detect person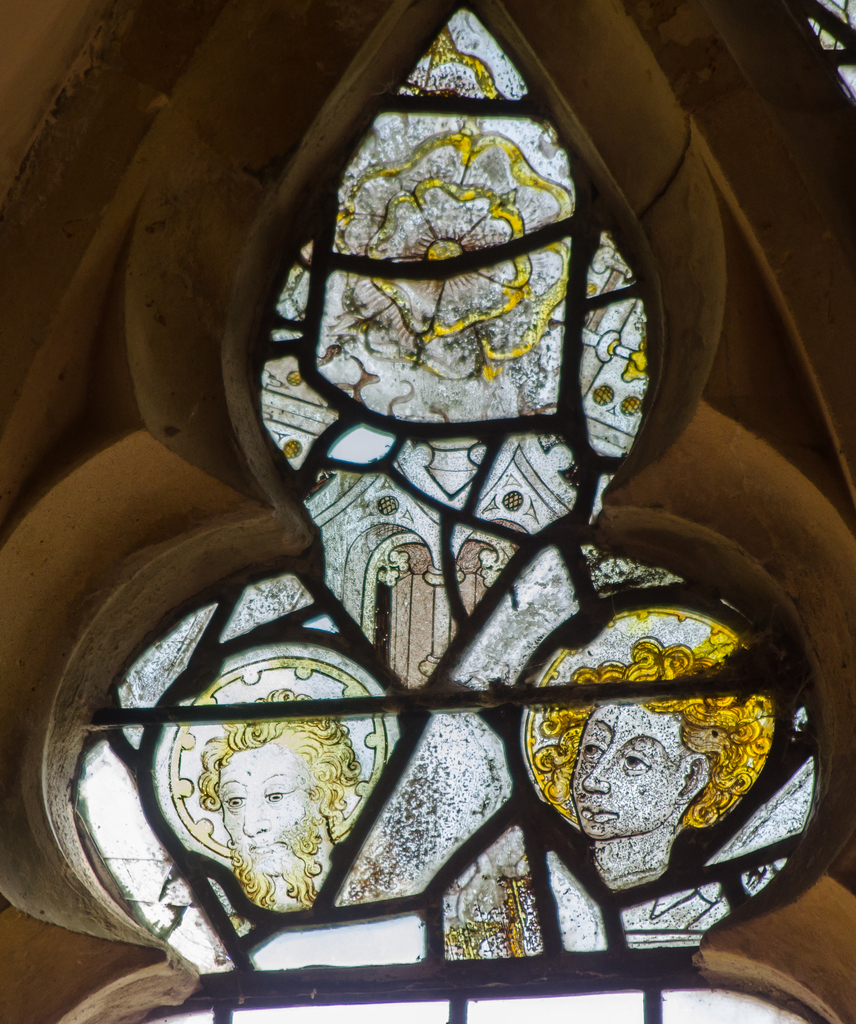
(x1=193, y1=691, x2=360, y2=916)
